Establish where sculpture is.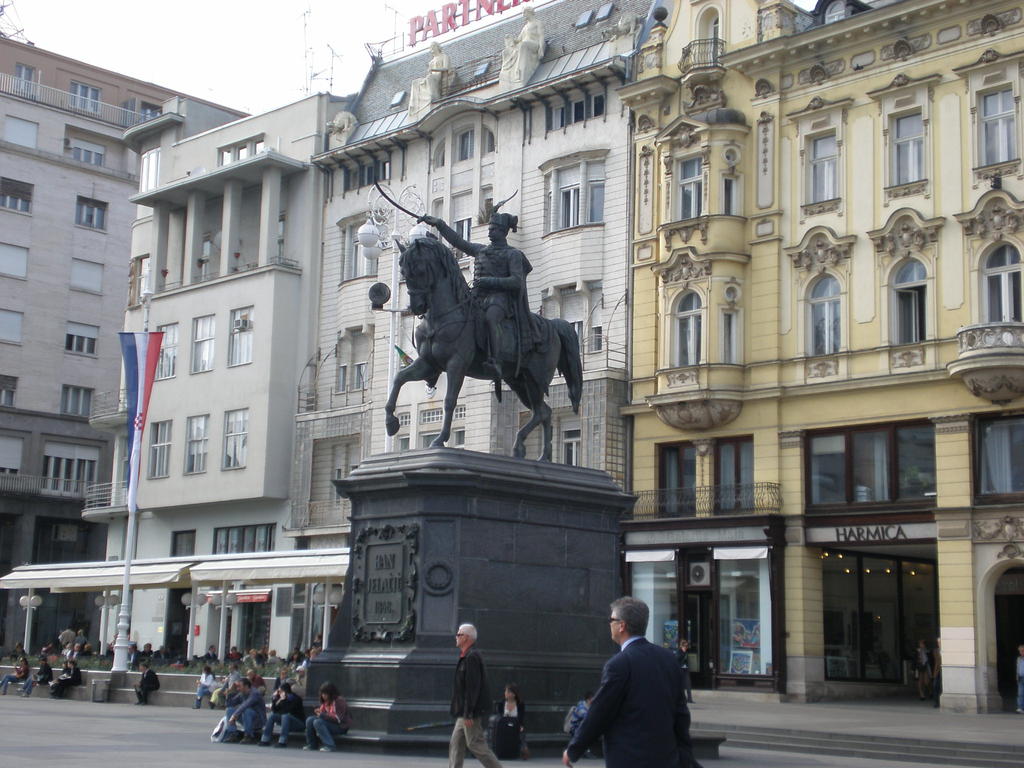
Established at (401,37,454,115).
